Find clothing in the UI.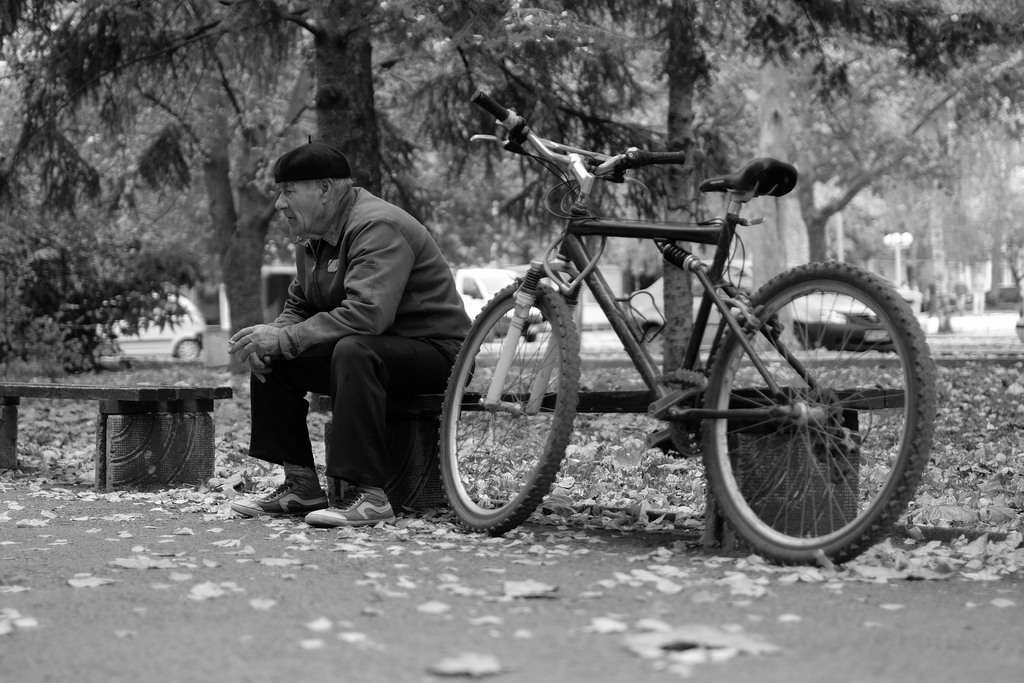
UI element at box=[235, 154, 469, 513].
